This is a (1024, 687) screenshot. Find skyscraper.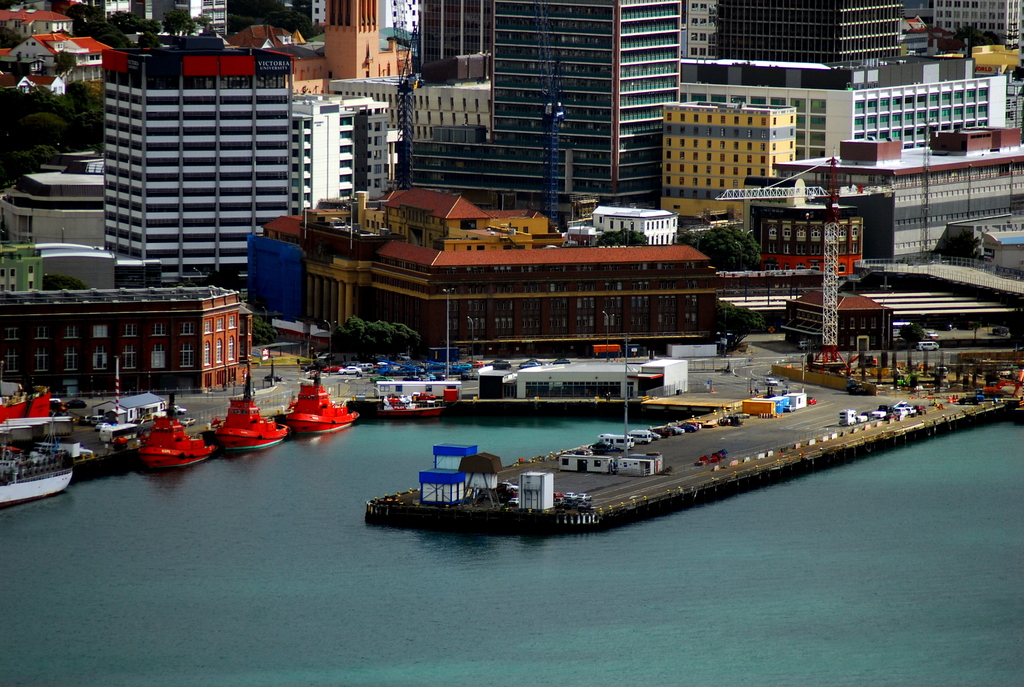
Bounding box: BBox(643, 88, 807, 211).
